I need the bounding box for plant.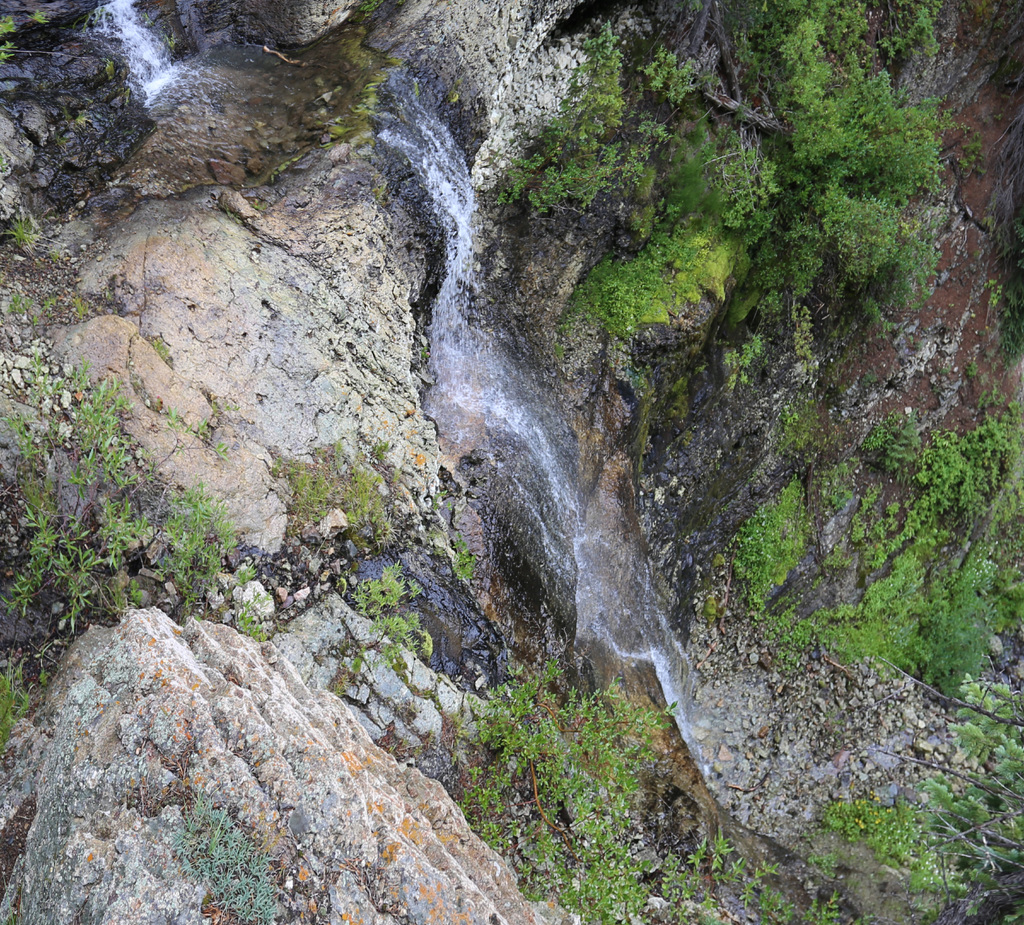
Here it is: <region>330, 506, 449, 700</region>.
